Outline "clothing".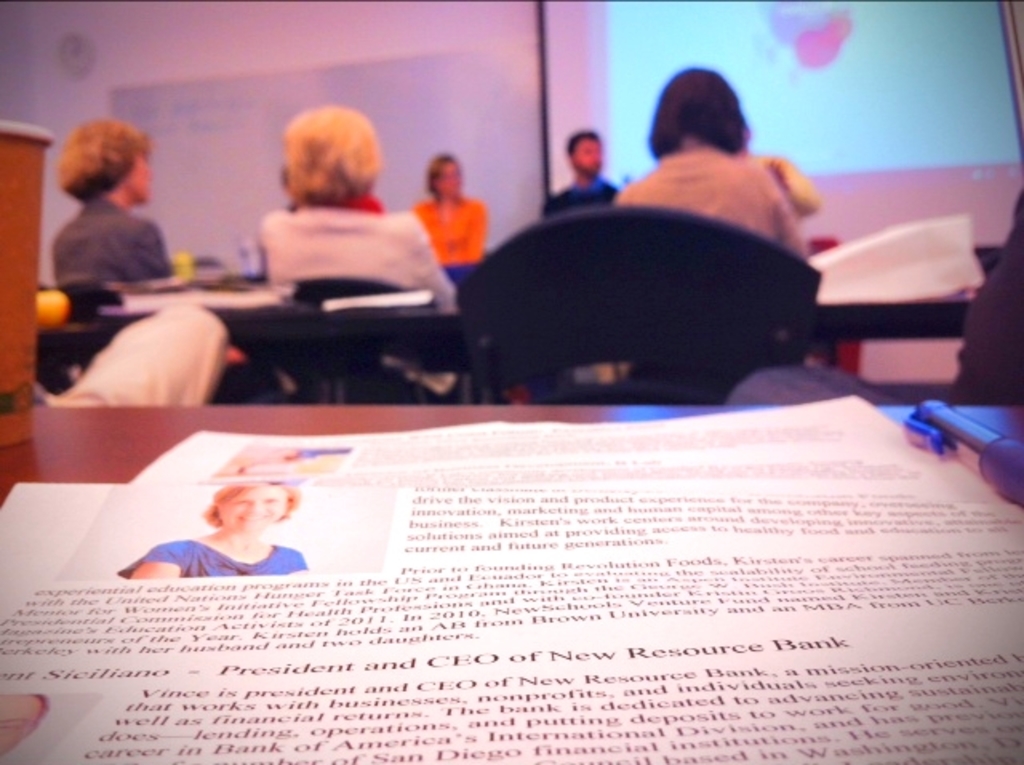
Outline: region(38, 152, 173, 314).
